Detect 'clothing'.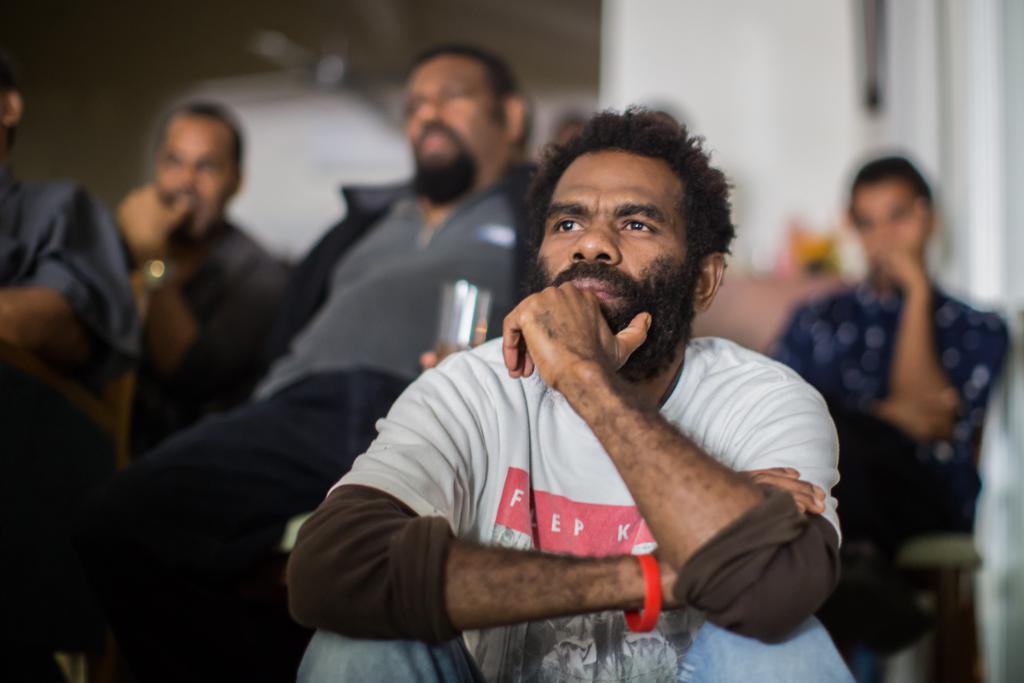
Detected at [x1=769, y1=265, x2=1007, y2=622].
